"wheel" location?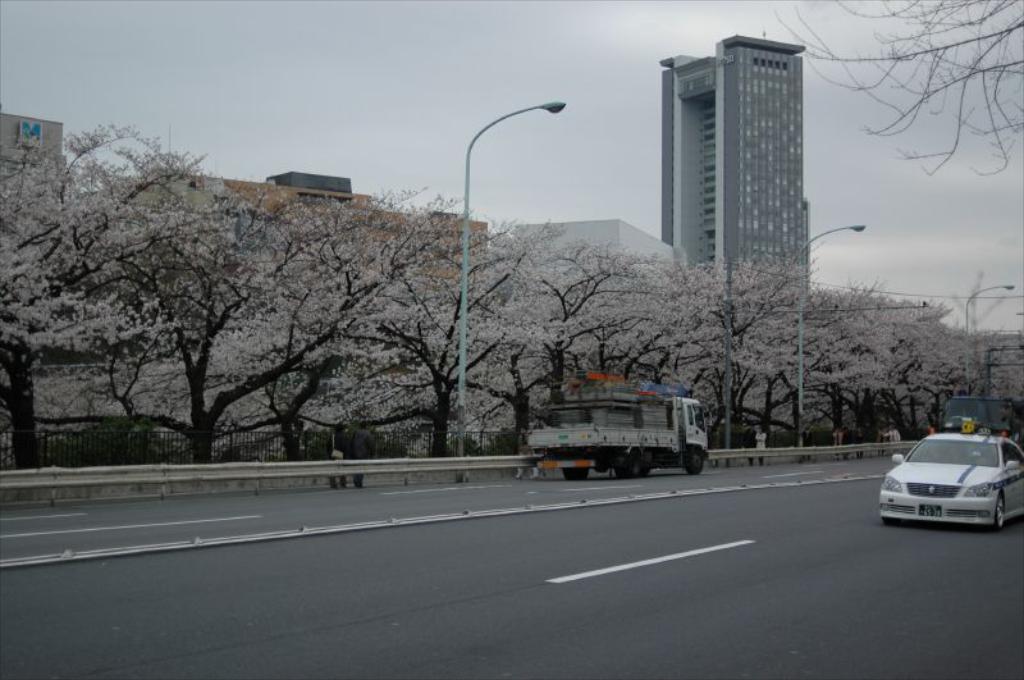
BBox(637, 462, 658, 480)
